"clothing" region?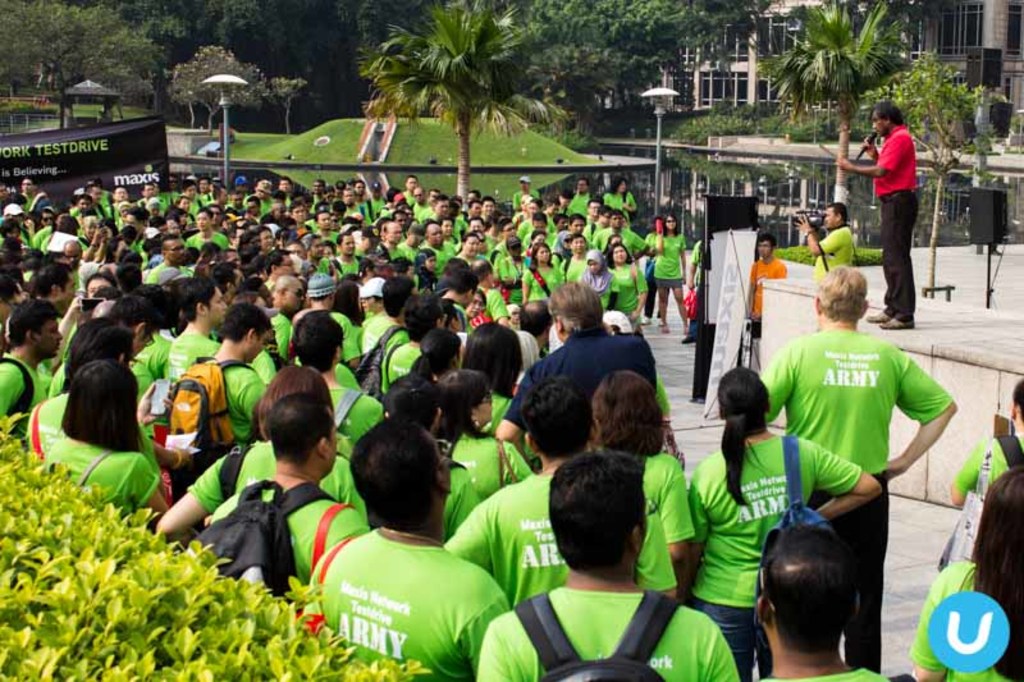
[164,325,210,376]
